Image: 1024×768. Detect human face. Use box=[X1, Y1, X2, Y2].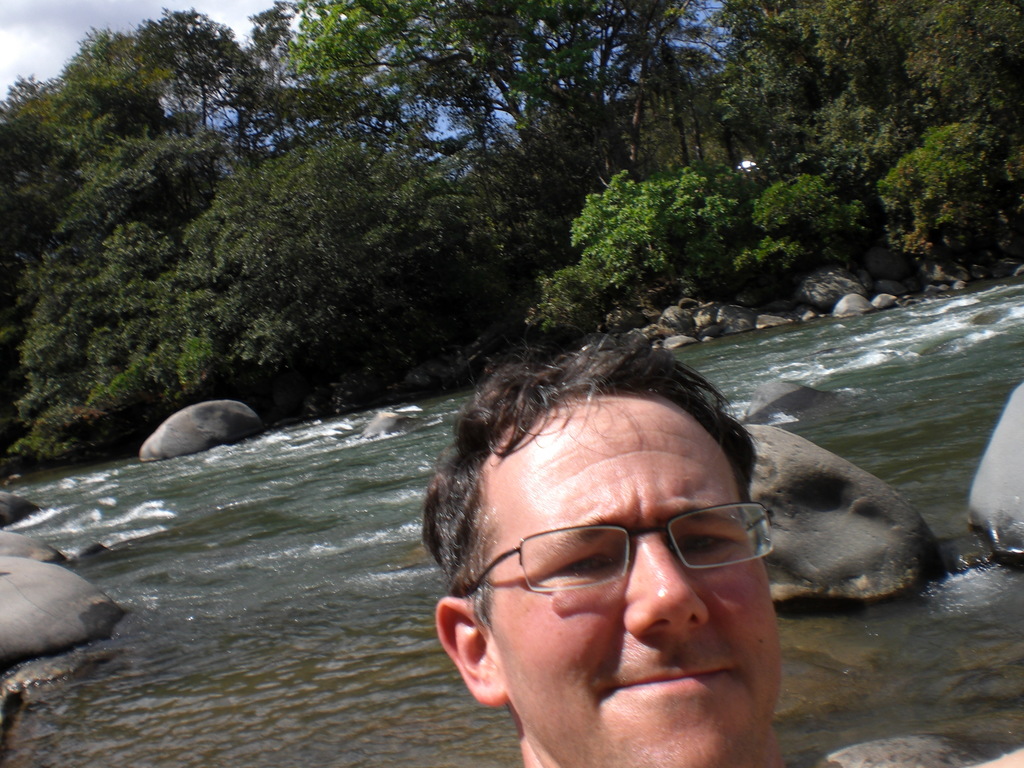
box=[495, 403, 785, 767].
